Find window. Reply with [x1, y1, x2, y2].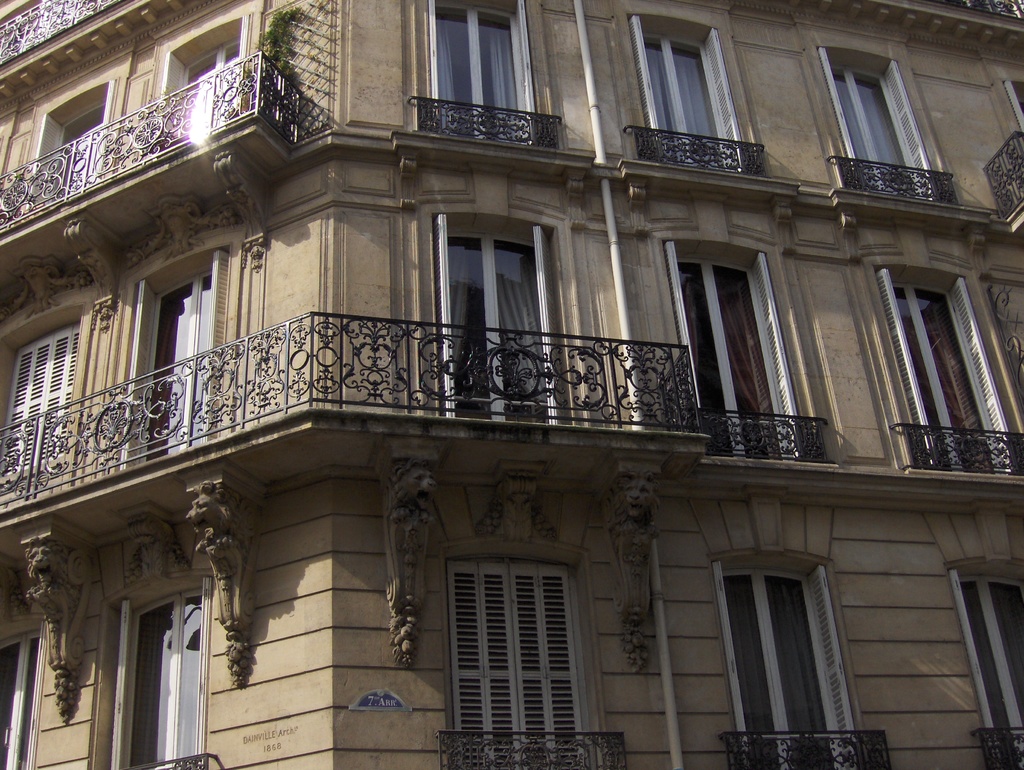
[436, 4, 522, 148].
